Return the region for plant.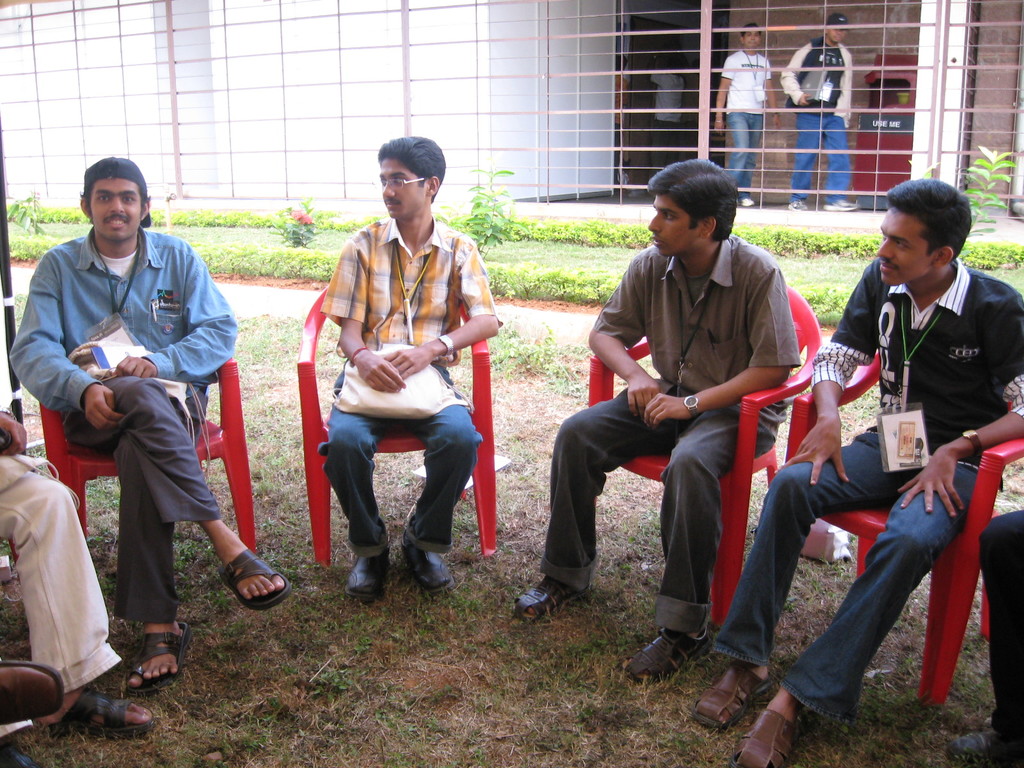
box=[721, 200, 1023, 302].
